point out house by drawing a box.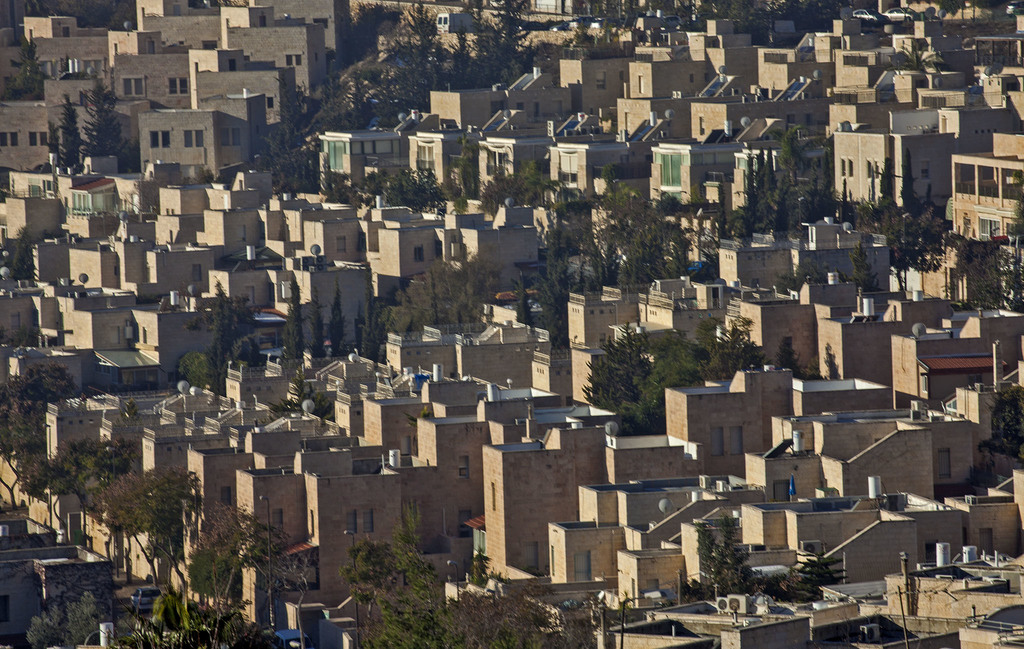
[x1=157, y1=517, x2=198, y2=602].
